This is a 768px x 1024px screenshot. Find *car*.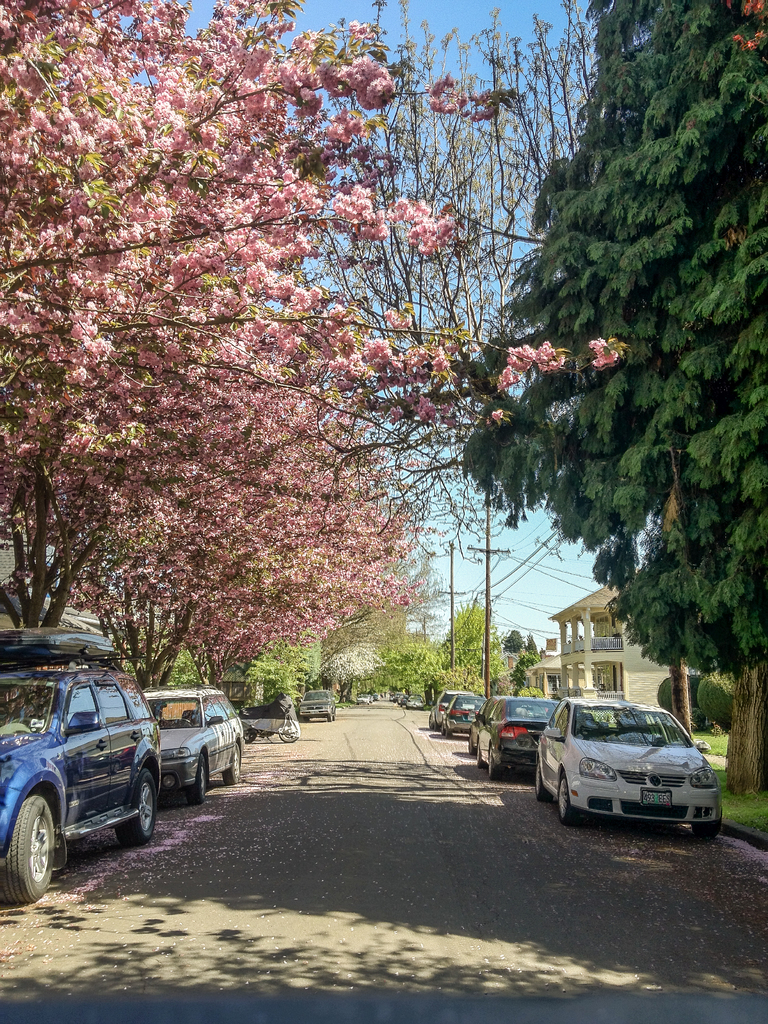
Bounding box: 445:692:487:739.
